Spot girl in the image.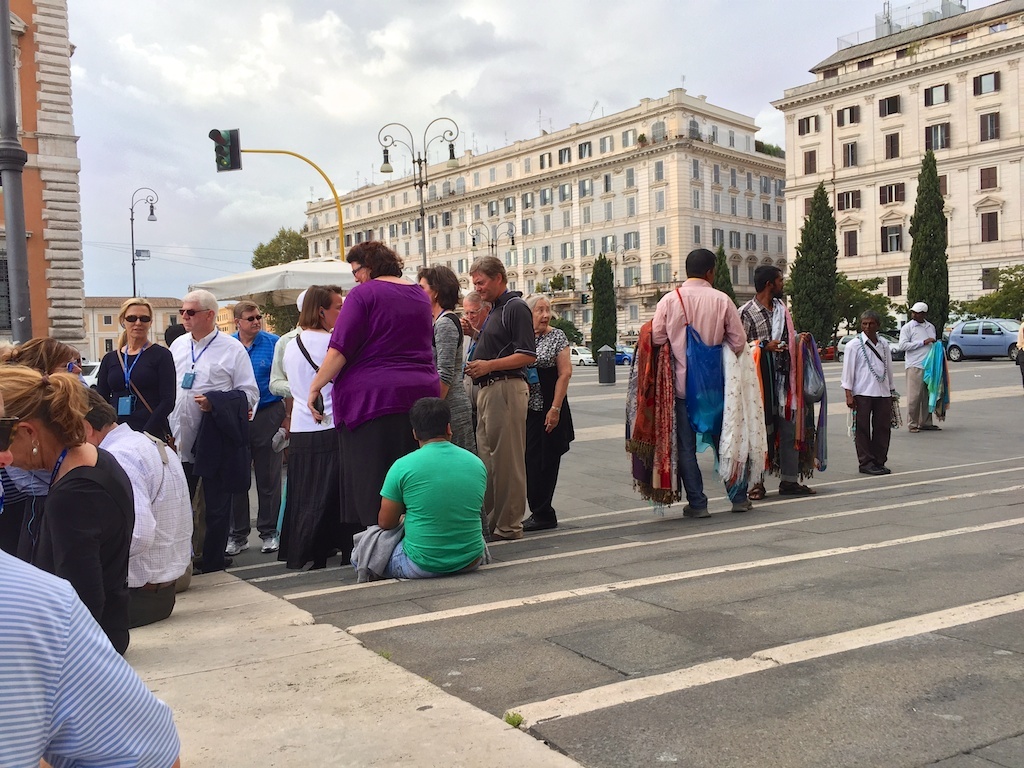
girl found at bbox=(0, 362, 135, 641).
